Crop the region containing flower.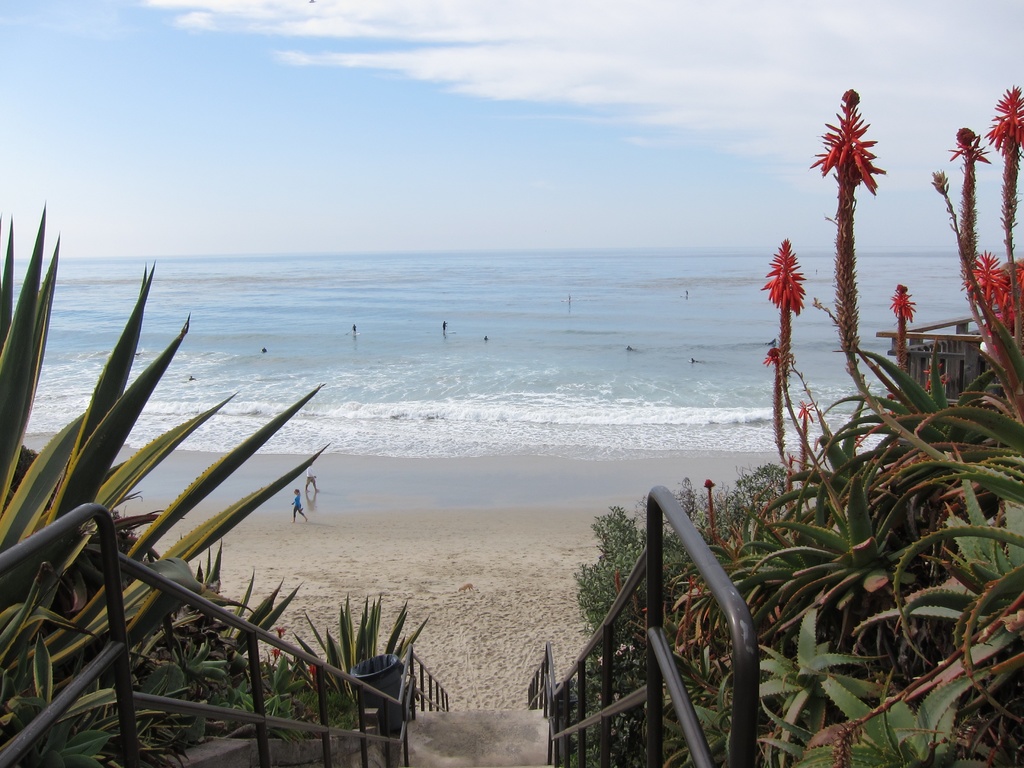
Crop region: 968/248/1007/296.
